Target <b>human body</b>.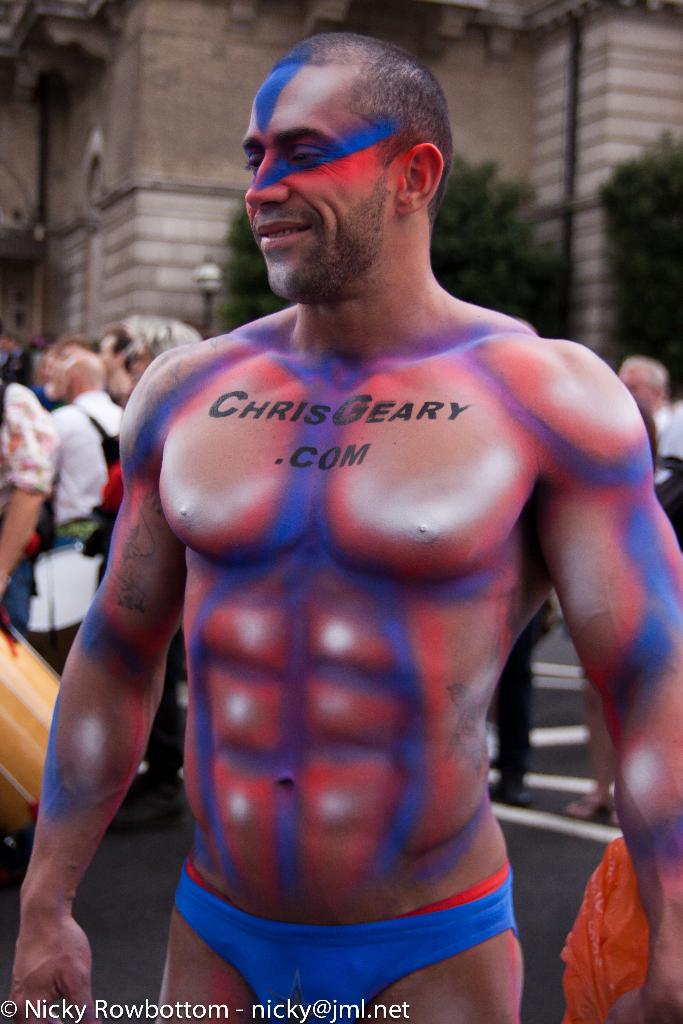
Target region: bbox=[0, 372, 60, 582].
